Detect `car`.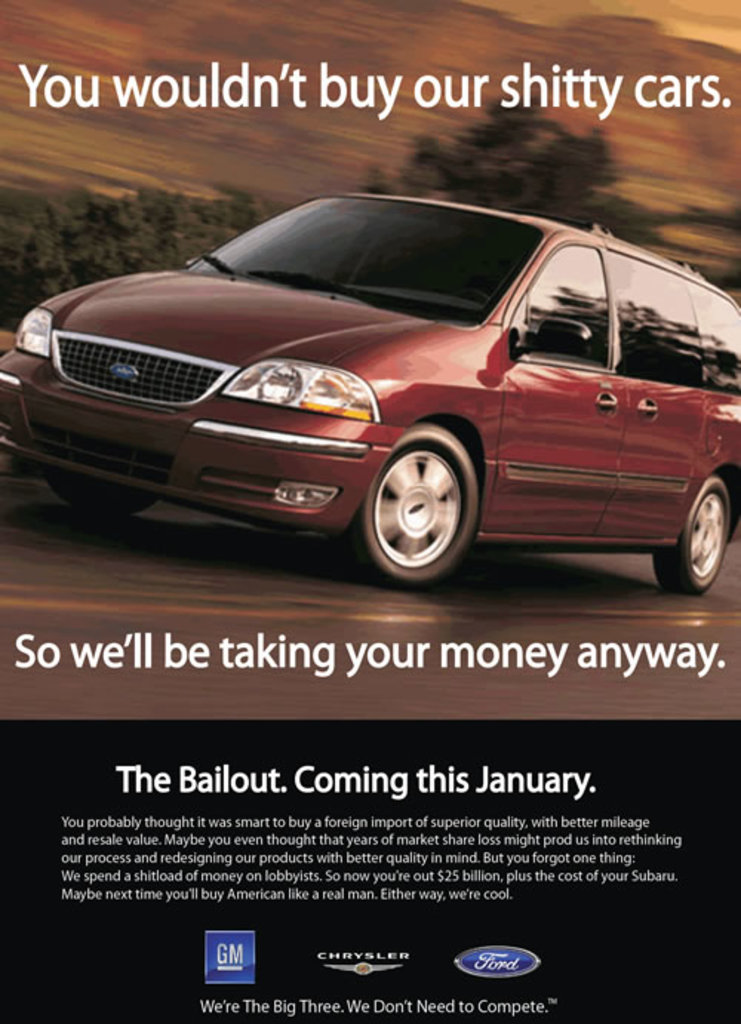
Detected at 0 187 740 585.
